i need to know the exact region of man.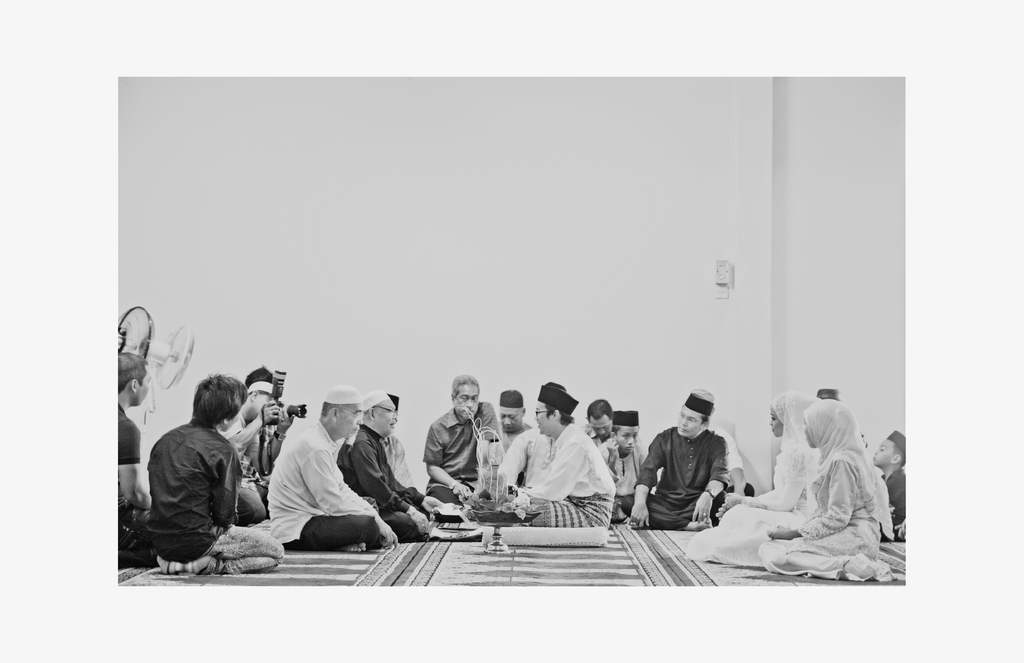
Region: [339, 387, 441, 540].
